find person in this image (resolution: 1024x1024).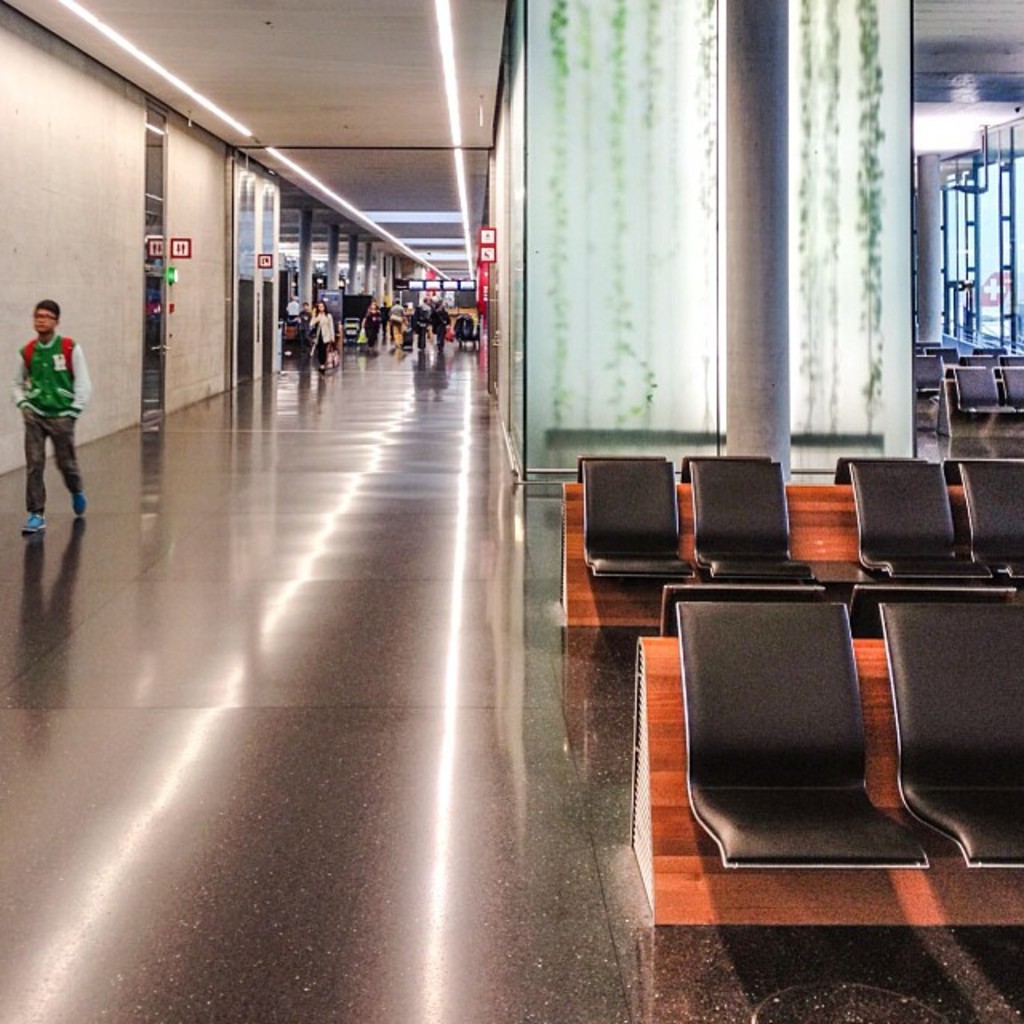
<region>379, 294, 403, 344</region>.
